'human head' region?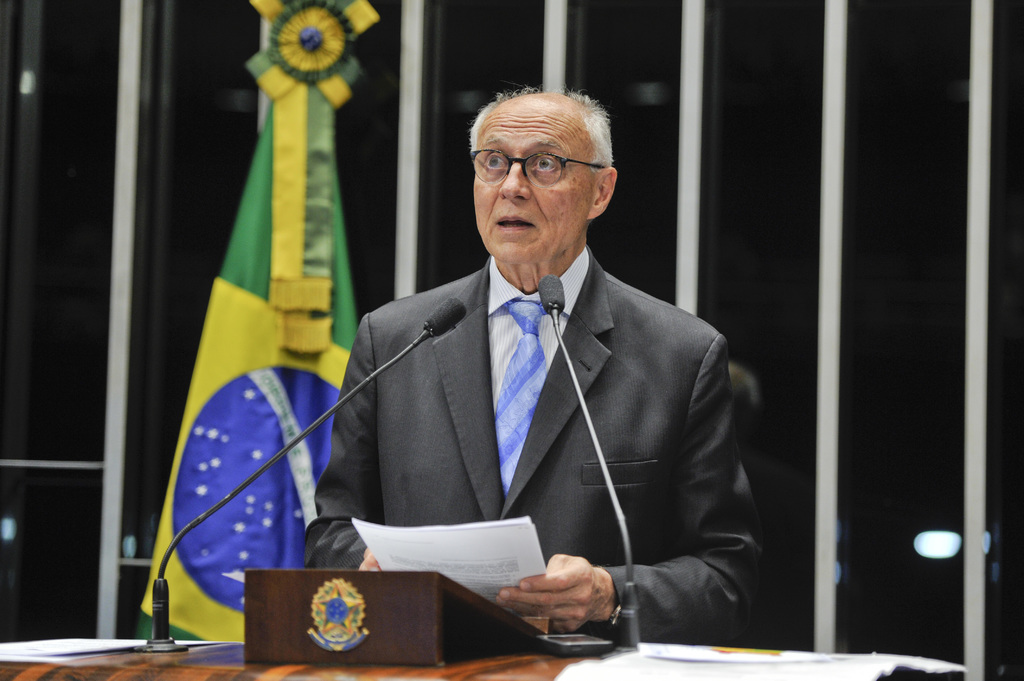
(x1=465, y1=83, x2=615, y2=268)
